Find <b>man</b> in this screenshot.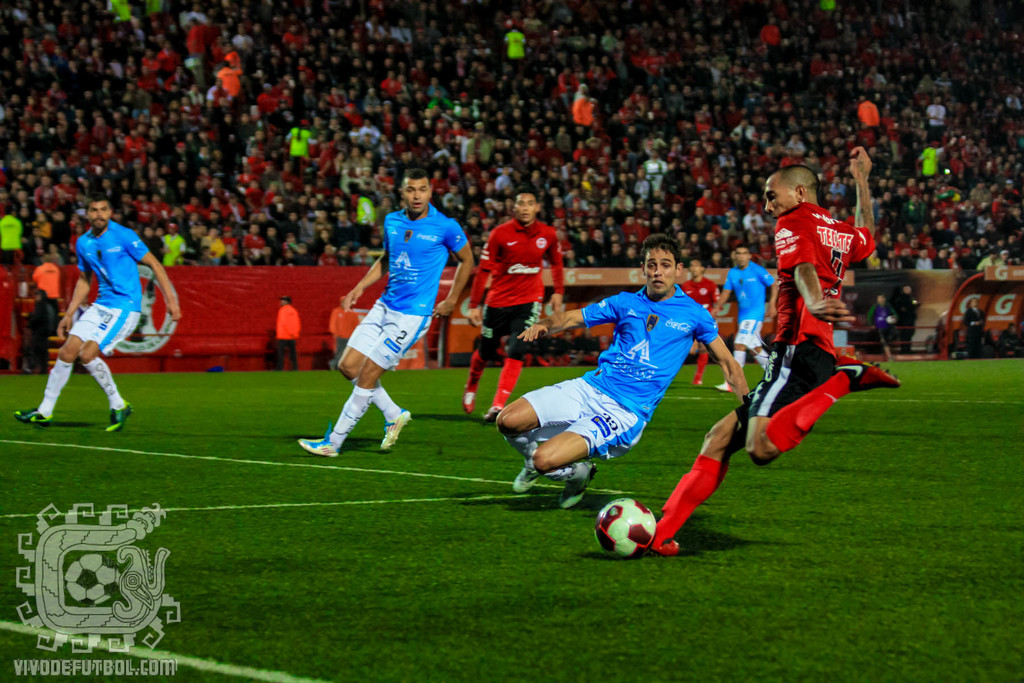
The bounding box for <b>man</b> is select_region(701, 234, 775, 388).
